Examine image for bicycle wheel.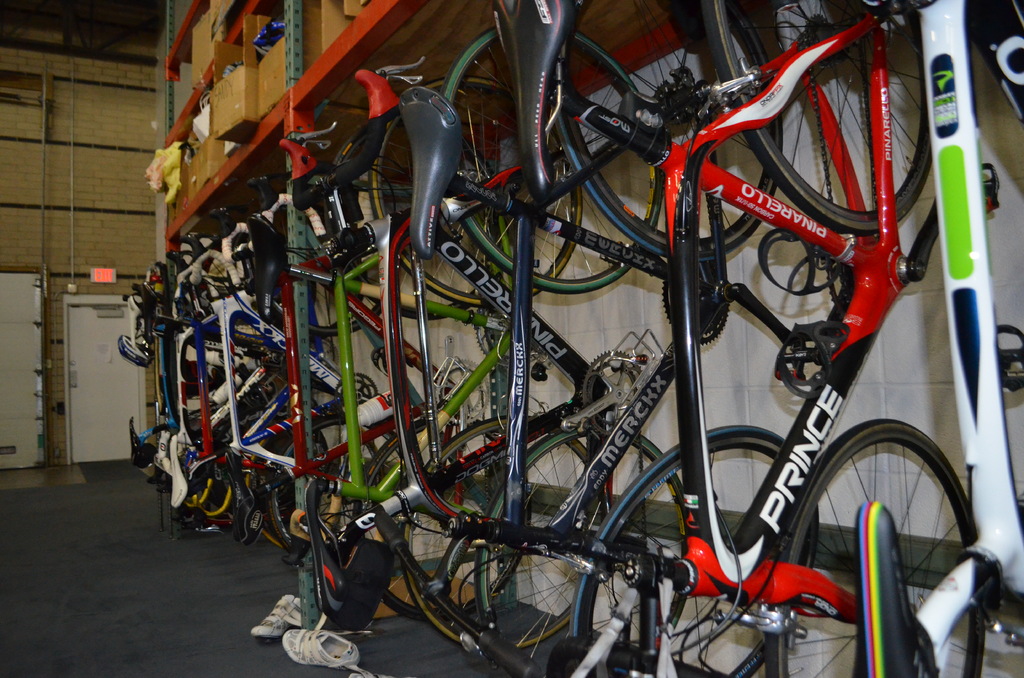
Examination result: [x1=762, y1=376, x2=975, y2=660].
